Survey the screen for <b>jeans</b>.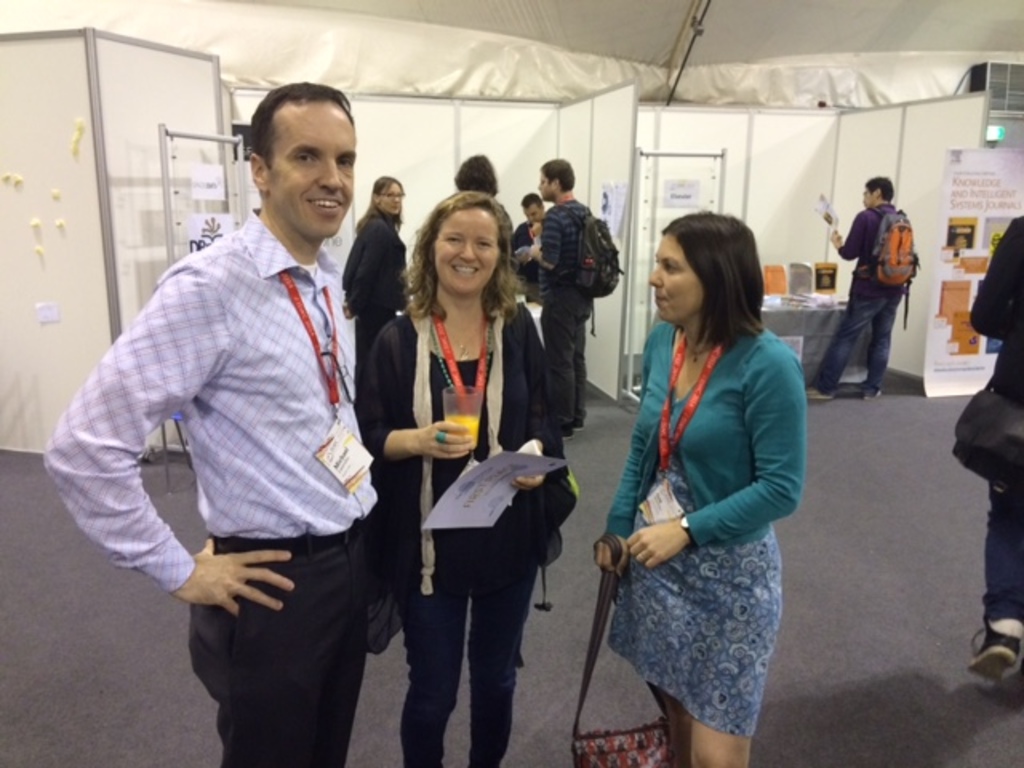
Survey found: <box>811,294,899,395</box>.
